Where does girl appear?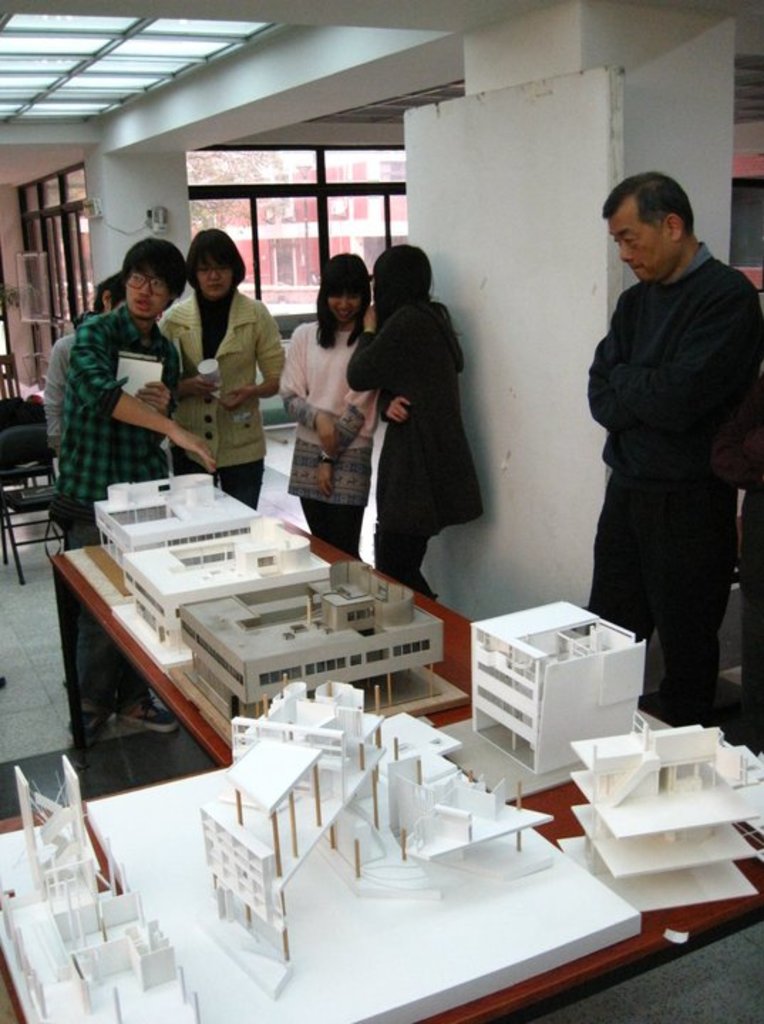
Appears at bbox=(156, 226, 283, 506).
